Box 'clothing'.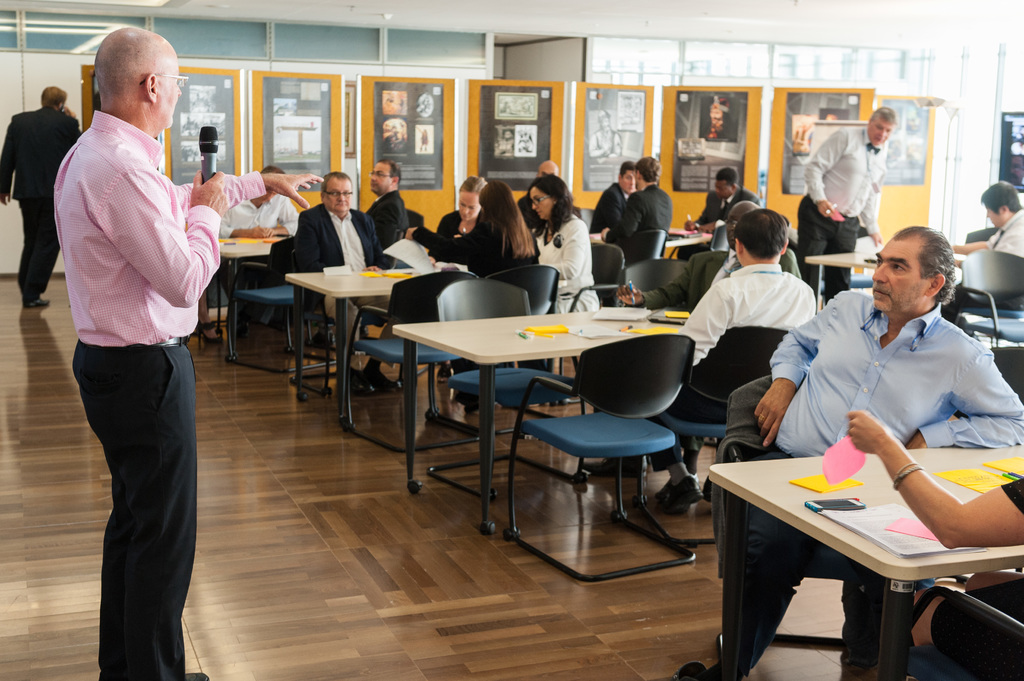
283/205/394/369.
